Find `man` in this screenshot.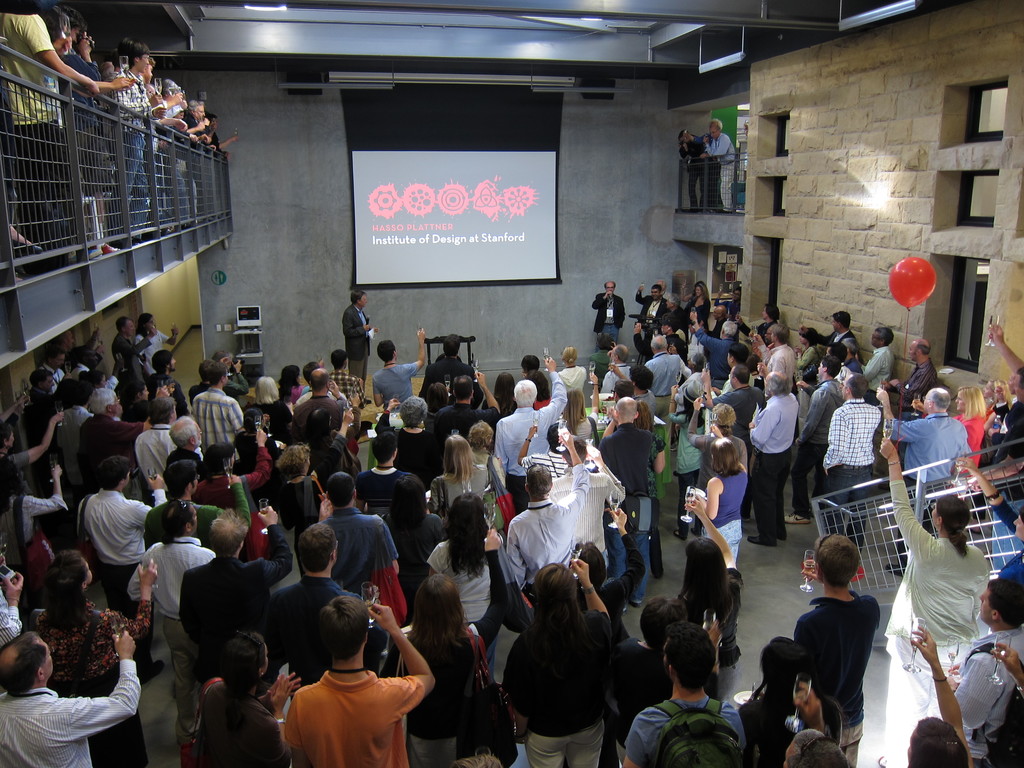
The bounding box for `man` is <bbox>705, 115, 738, 212</bbox>.
